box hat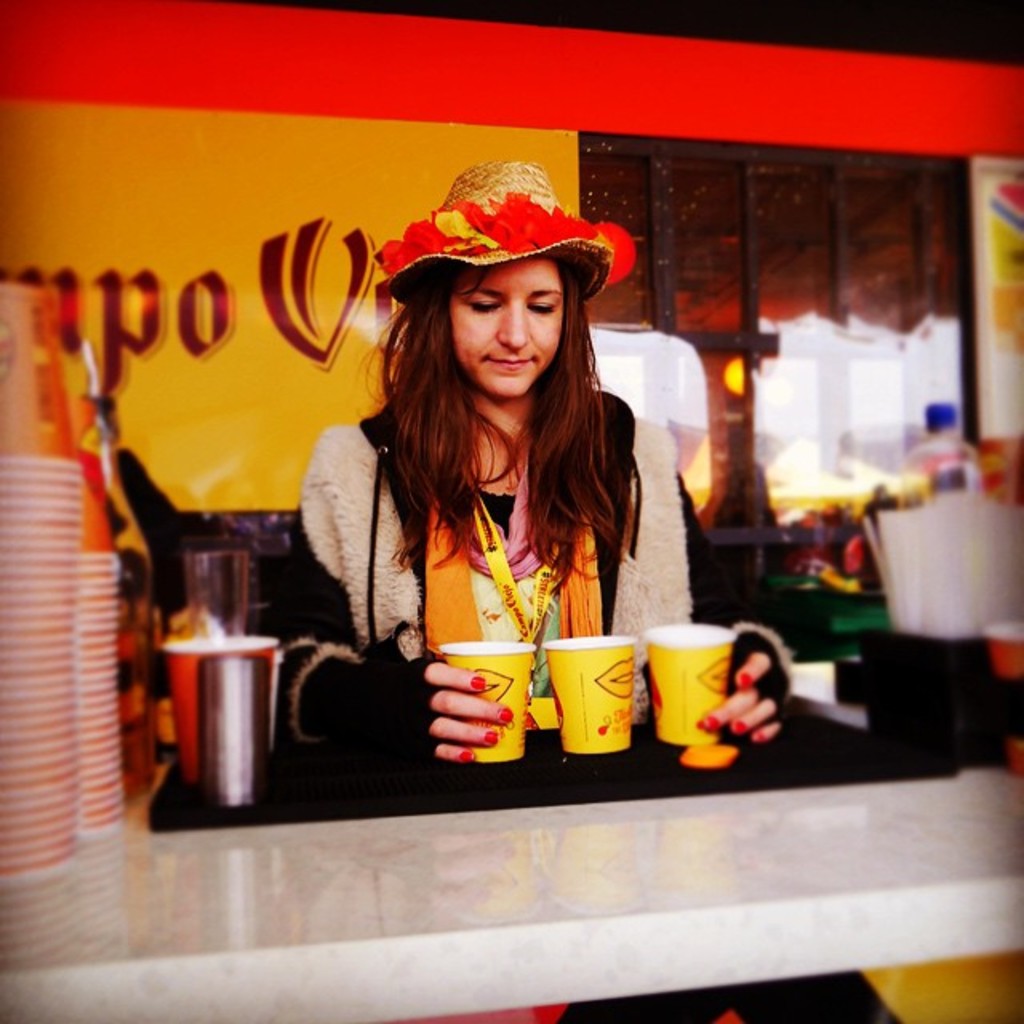
BBox(378, 166, 638, 304)
